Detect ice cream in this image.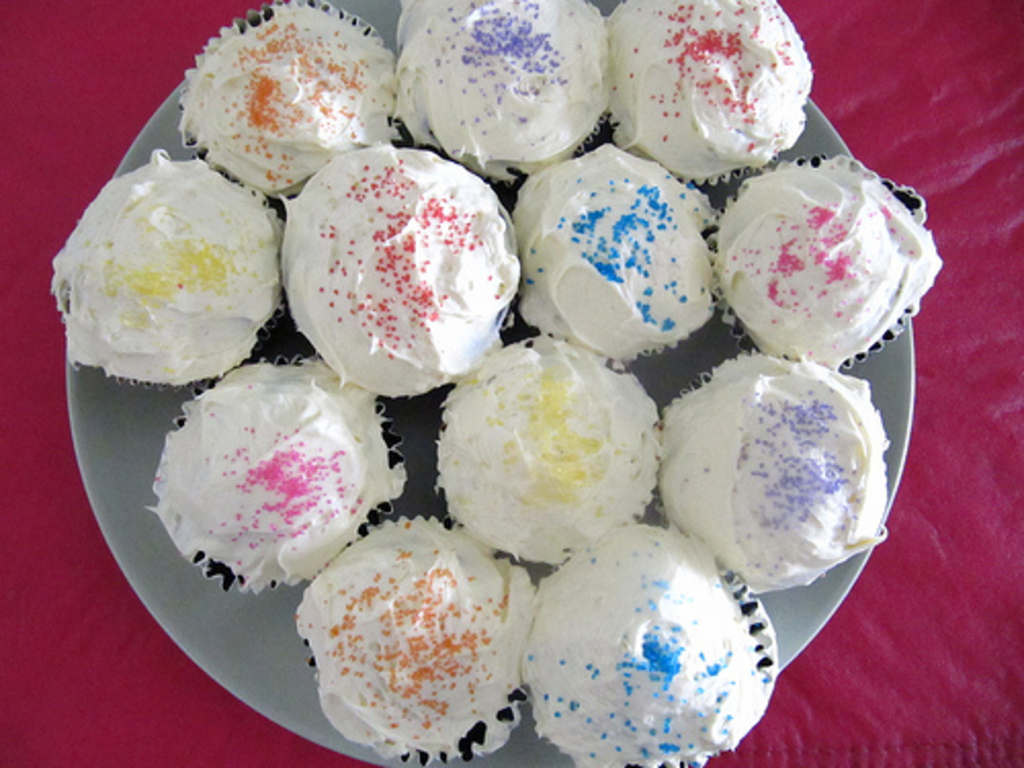
Detection: box=[141, 369, 397, 592].
